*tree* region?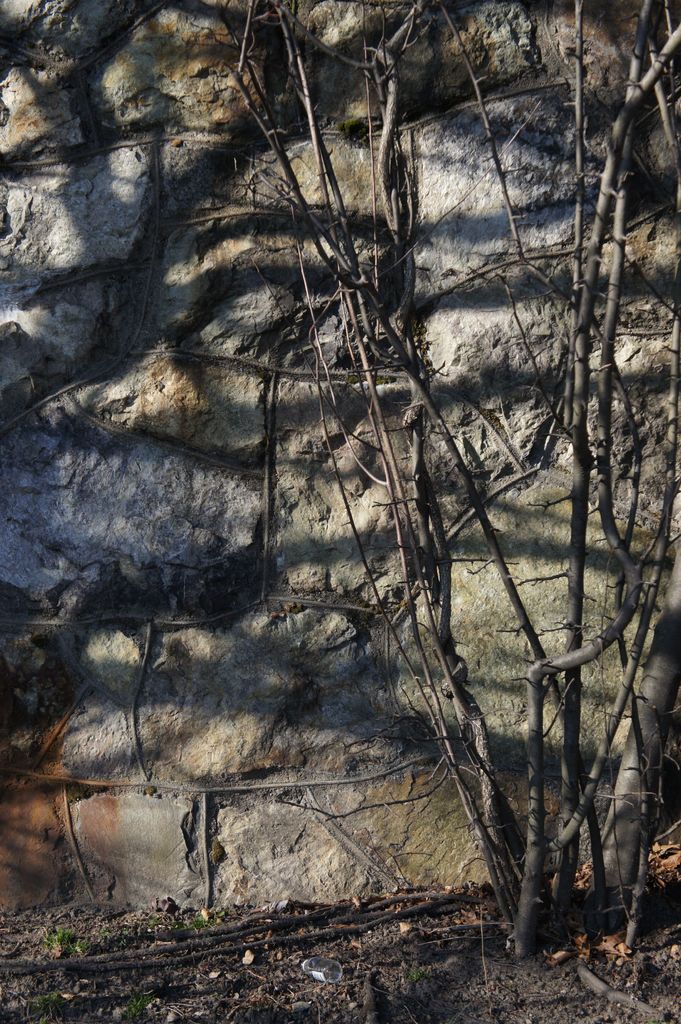
<bbox>226, 0, 680, 944</bbox>
